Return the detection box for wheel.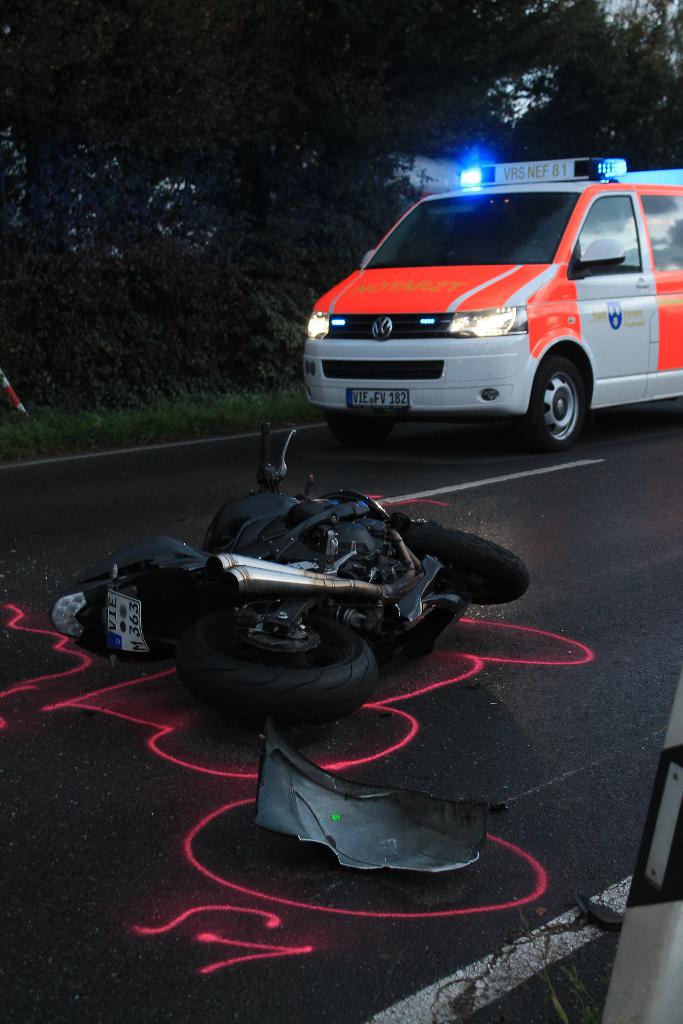
<region>404, 526, 531, 600</region>.
